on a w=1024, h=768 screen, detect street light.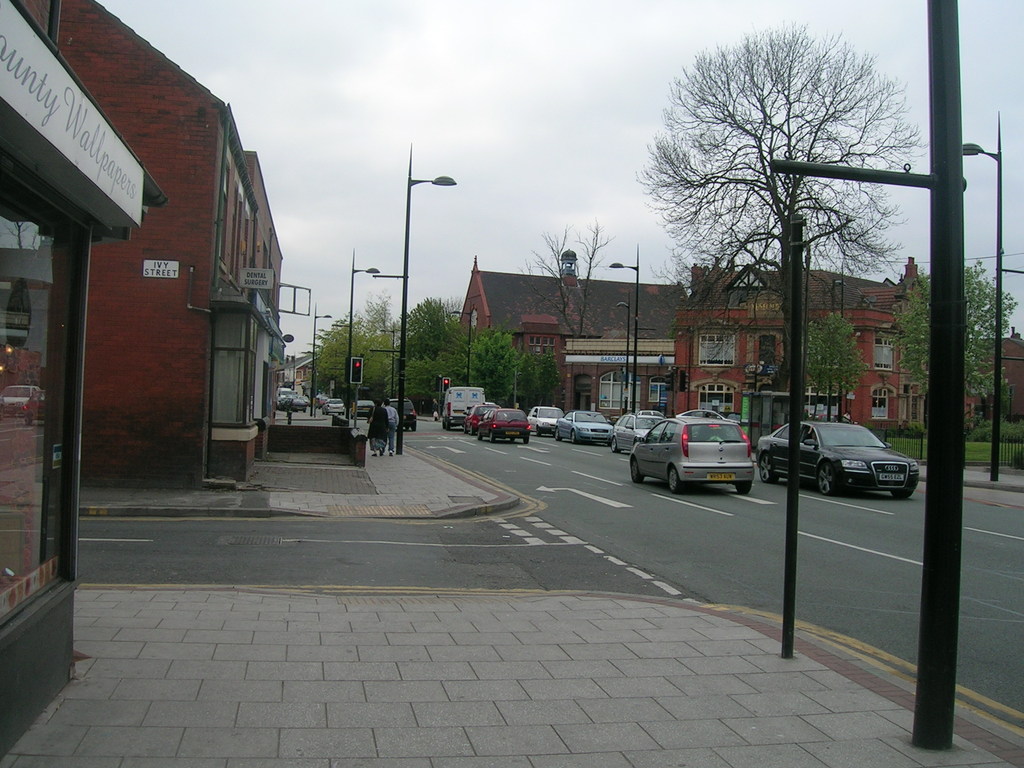
box(345, 242, 381, 396).
